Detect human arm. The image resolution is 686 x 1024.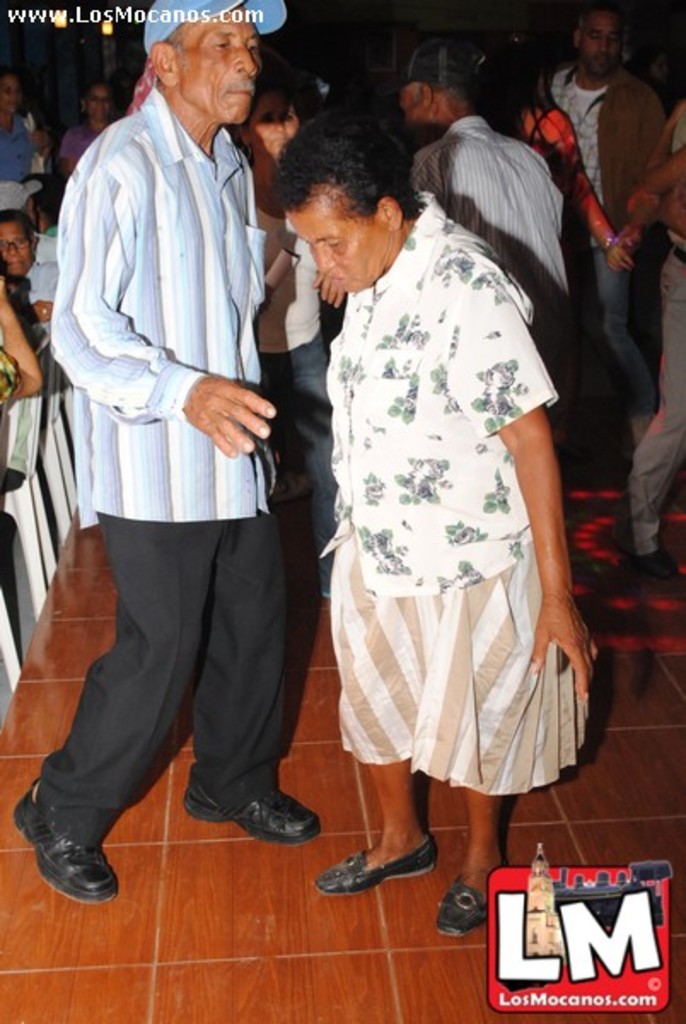
bbox(27, 126, 49, 160).
